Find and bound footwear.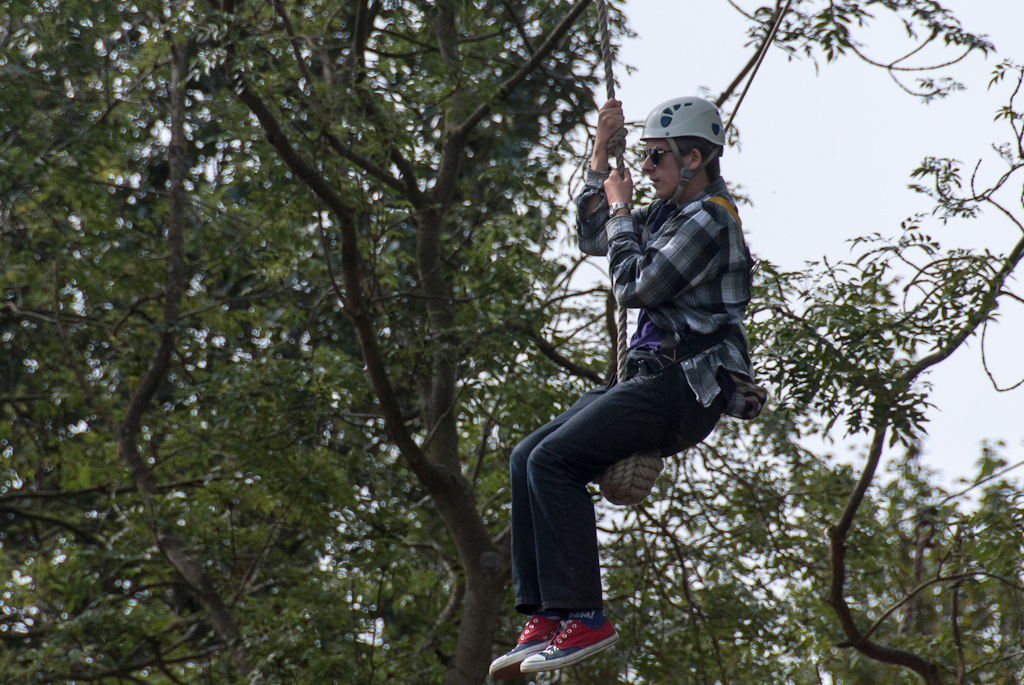
Bound: BBox(488, 611, 563, 682).
